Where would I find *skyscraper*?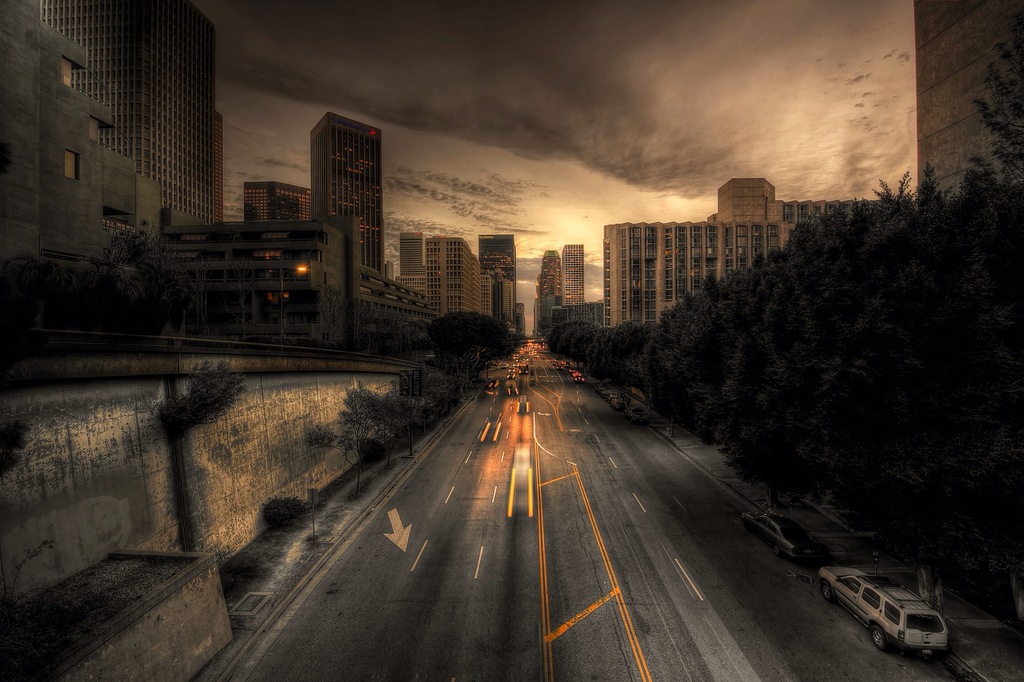
At box(424, 237, 474, 314).
